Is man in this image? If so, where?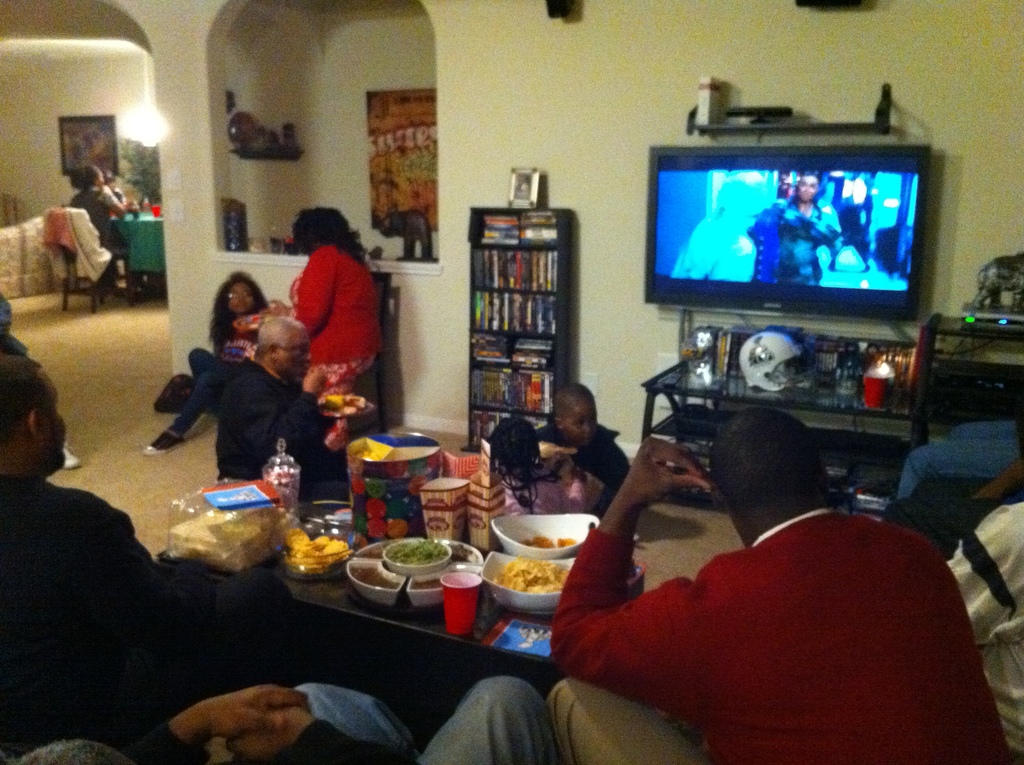
Yes, at 528,386,979,756.
